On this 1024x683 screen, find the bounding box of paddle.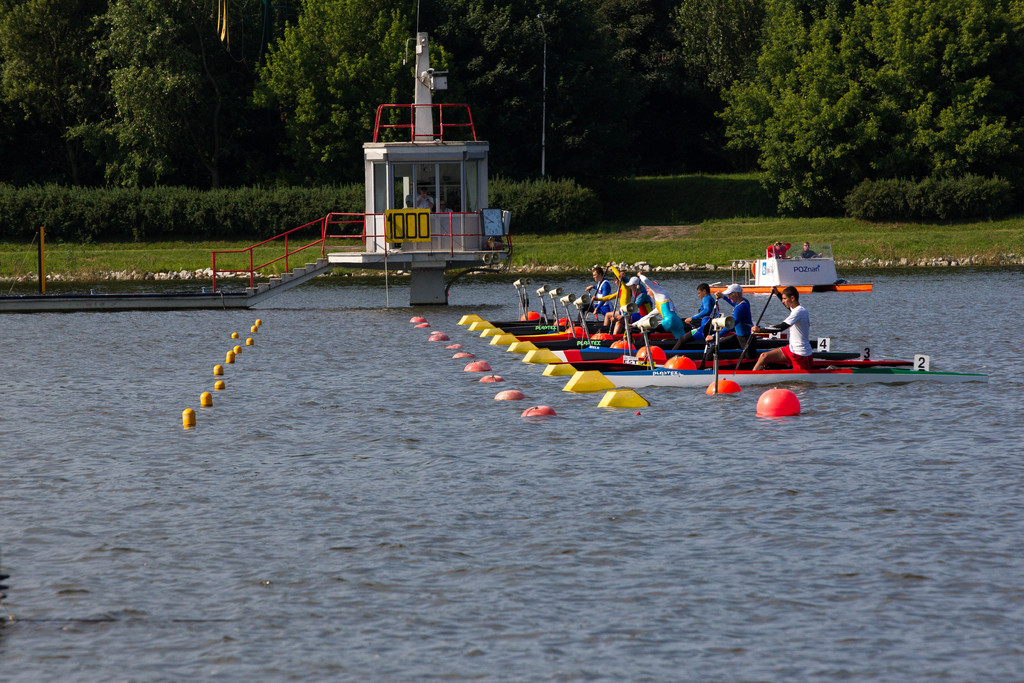
Bounding box: 611,272,623,332.
